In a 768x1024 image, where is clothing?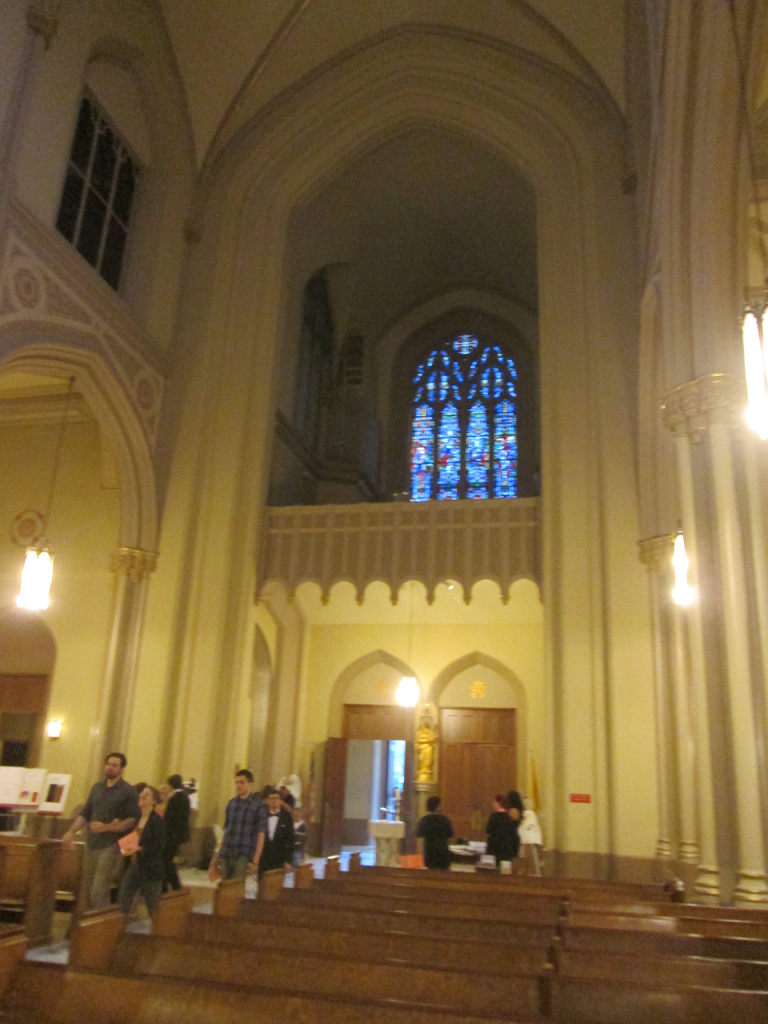
[x1=216, y1=799, x2=267, y2=895].
